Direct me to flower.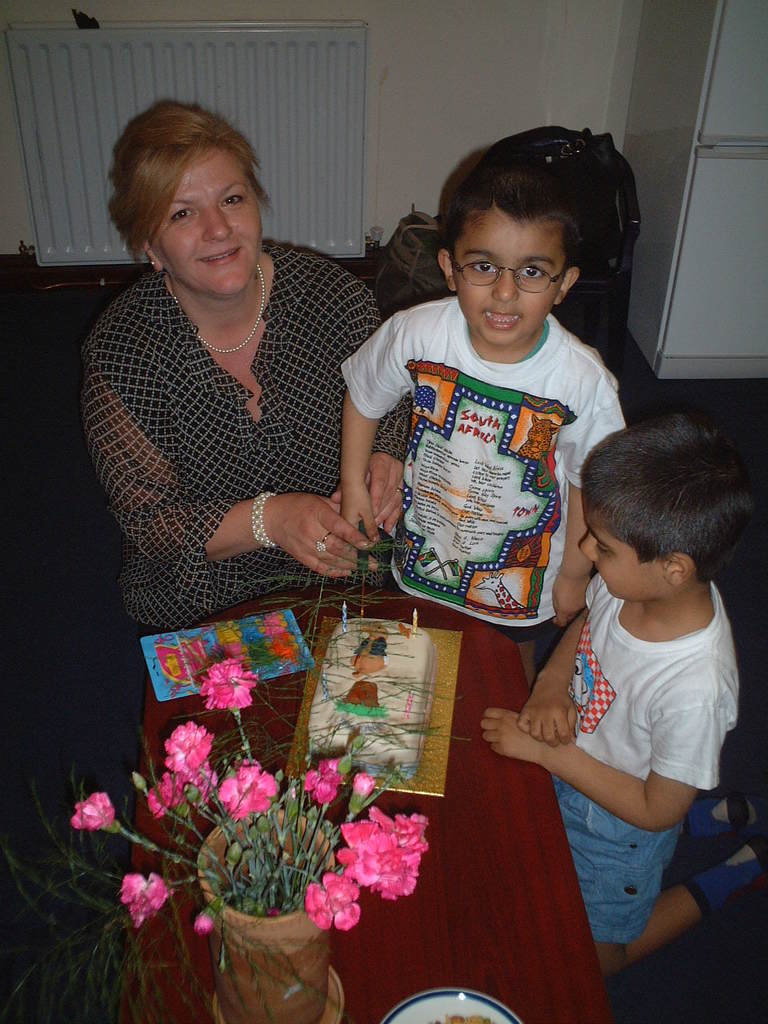
Direction: [299, 756, 346, 806].
